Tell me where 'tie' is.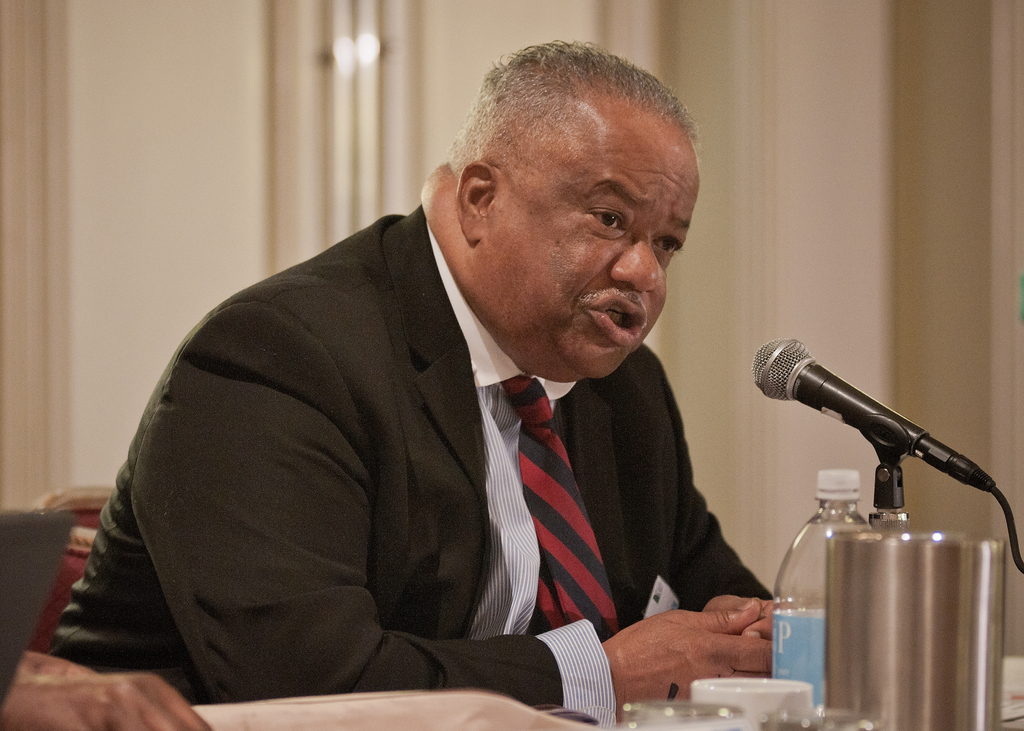
'tie' is at (496,358,609,644).
